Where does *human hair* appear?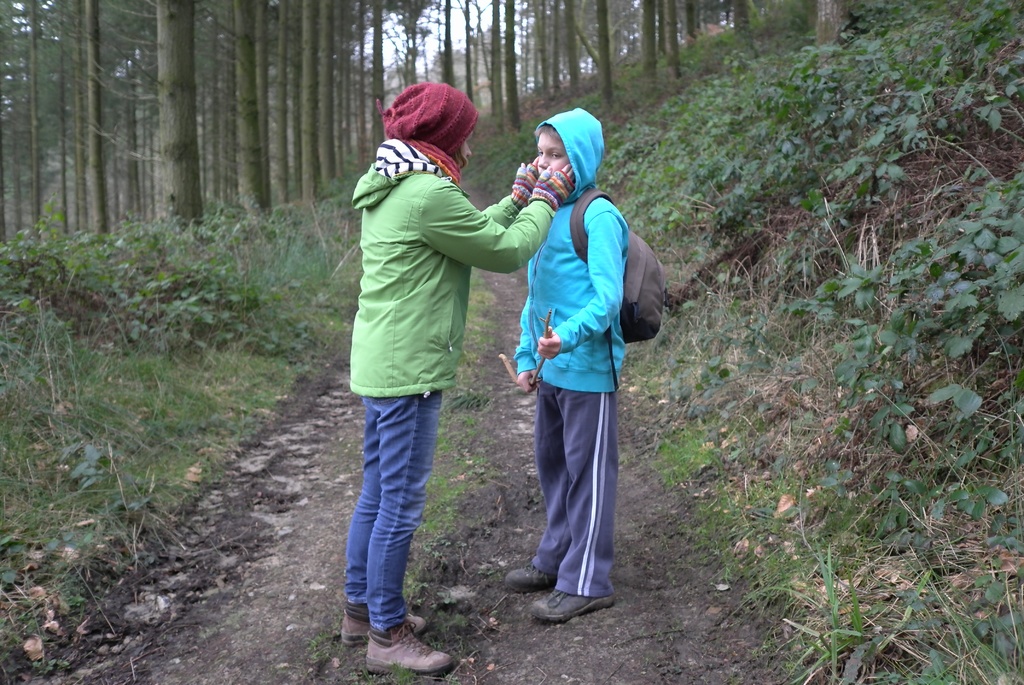
Appears at x1=536, y1=122, x2=568, y2=154.
